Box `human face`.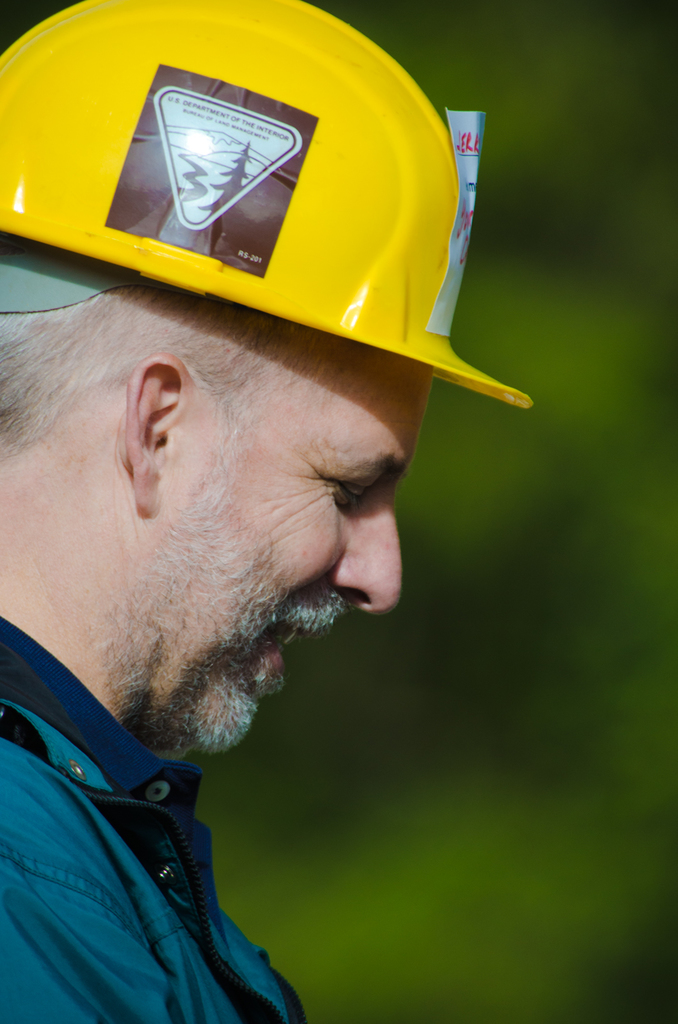
box(155, 323, 437, 751).
